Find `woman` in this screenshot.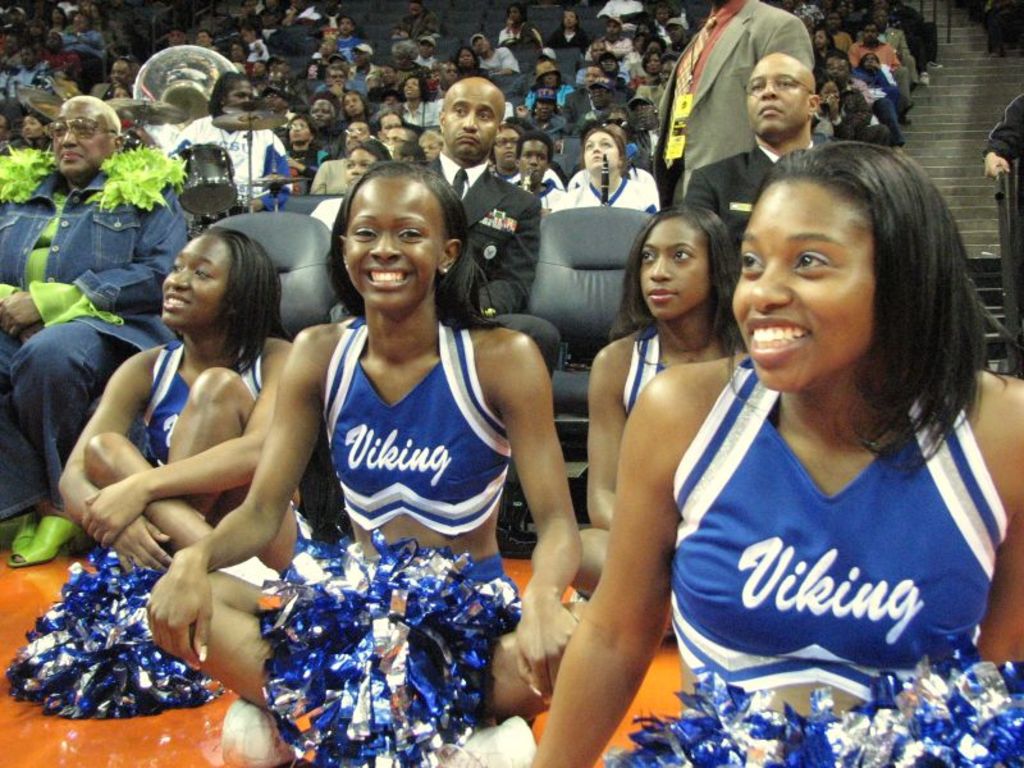
The bounding box for `woman` is l=525, t=138, r=1023, b=767.
